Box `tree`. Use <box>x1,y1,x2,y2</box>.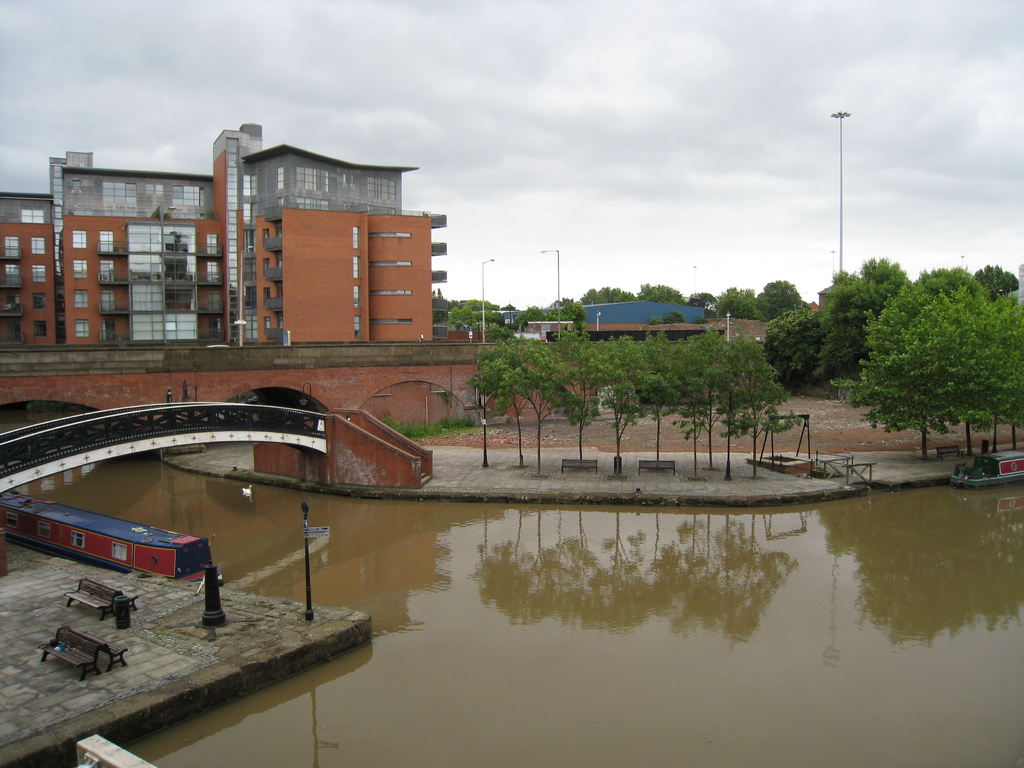
<box>700,331,726,479</box>.
